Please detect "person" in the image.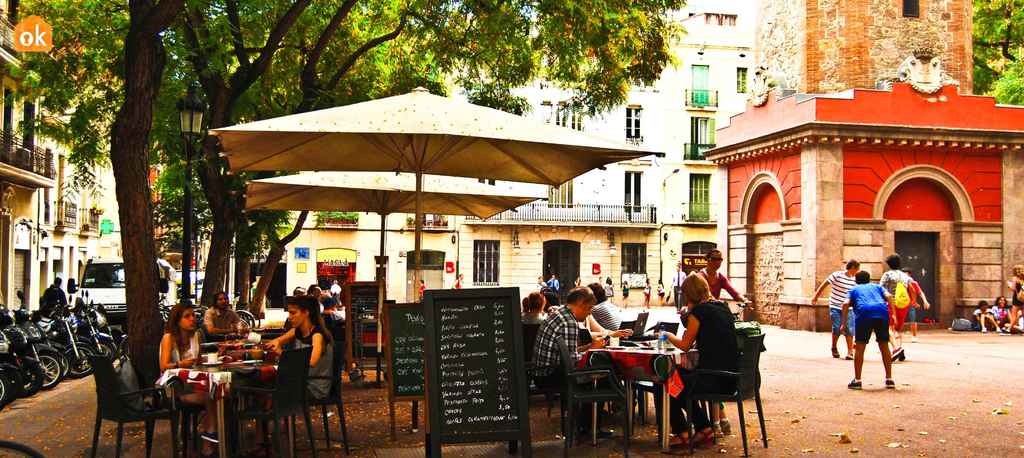
detection(657, 270, 745, 448).
